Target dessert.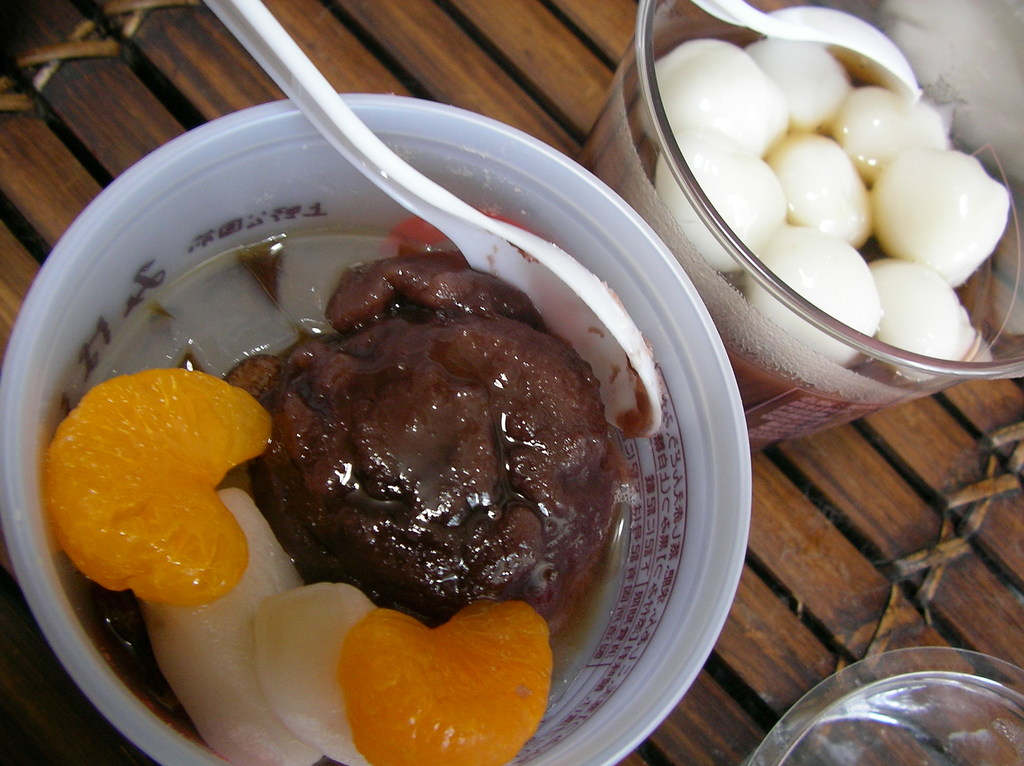
Target region: 345 603 560 764.
